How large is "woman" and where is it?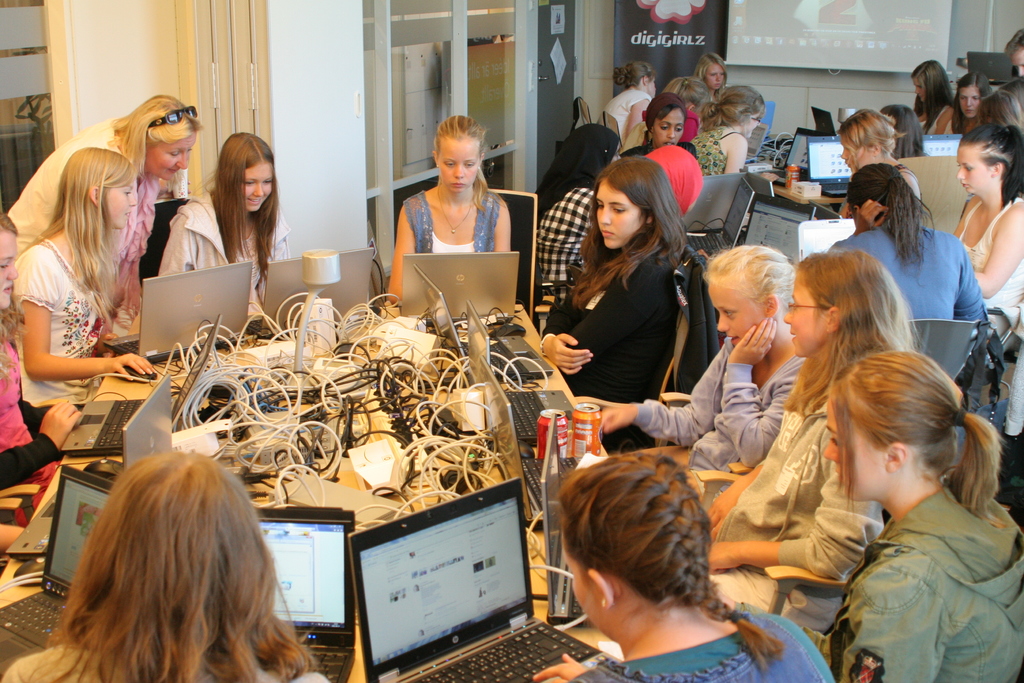
Bounding box: BBox(4, 445, 333, 682).
